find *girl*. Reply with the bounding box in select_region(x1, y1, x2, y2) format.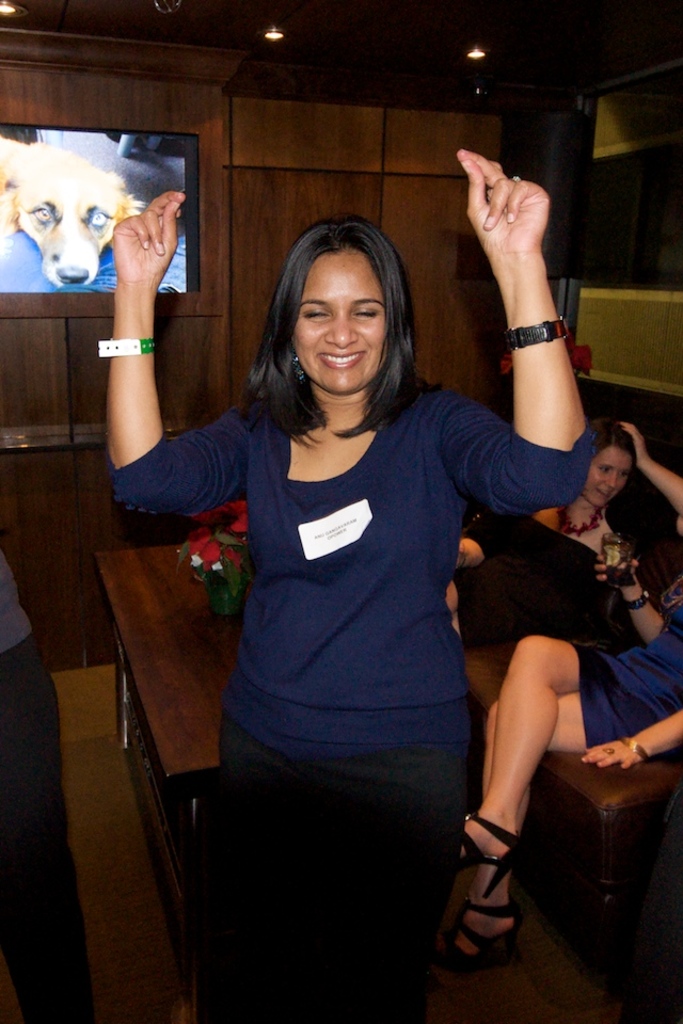
select_region(446, 419, 638, 649).
